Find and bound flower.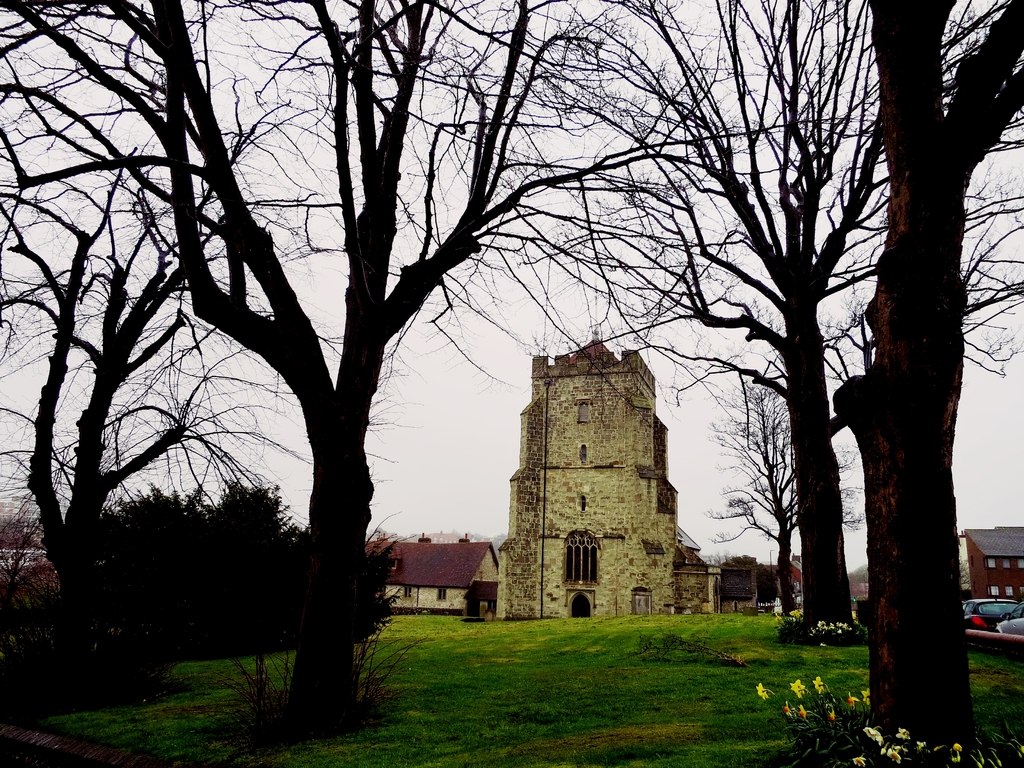
Bound: left=811, top=673, right=827, bottom=694.
